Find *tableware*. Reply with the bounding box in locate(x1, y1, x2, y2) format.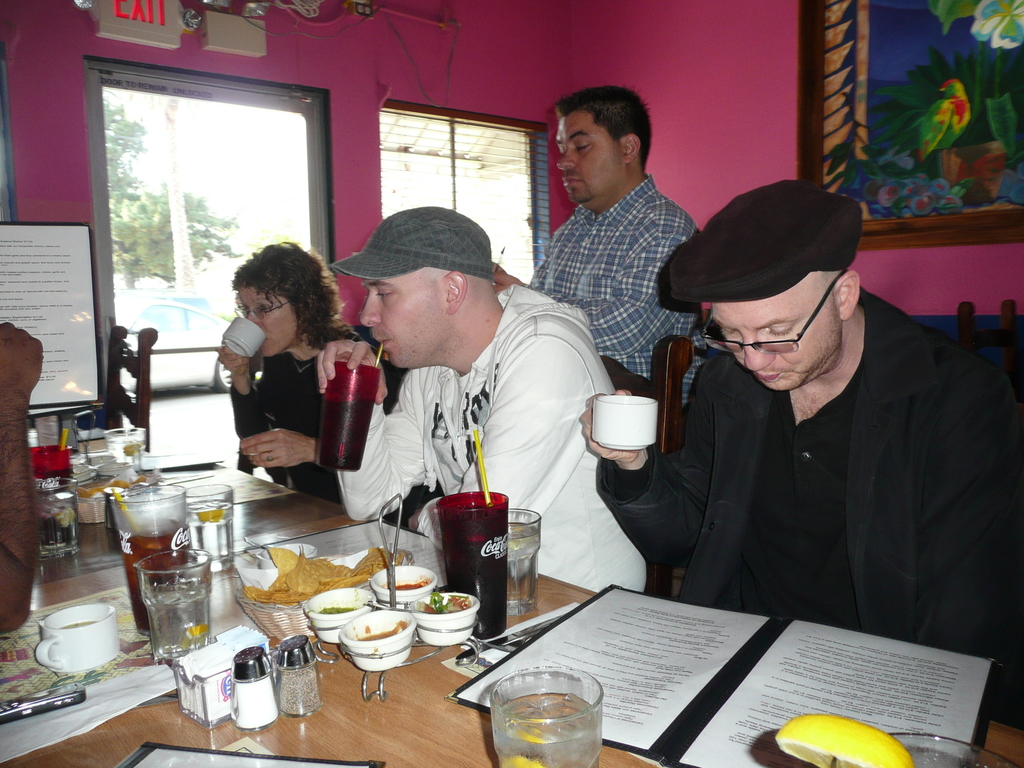
locate(181, 480, 239, 567).
